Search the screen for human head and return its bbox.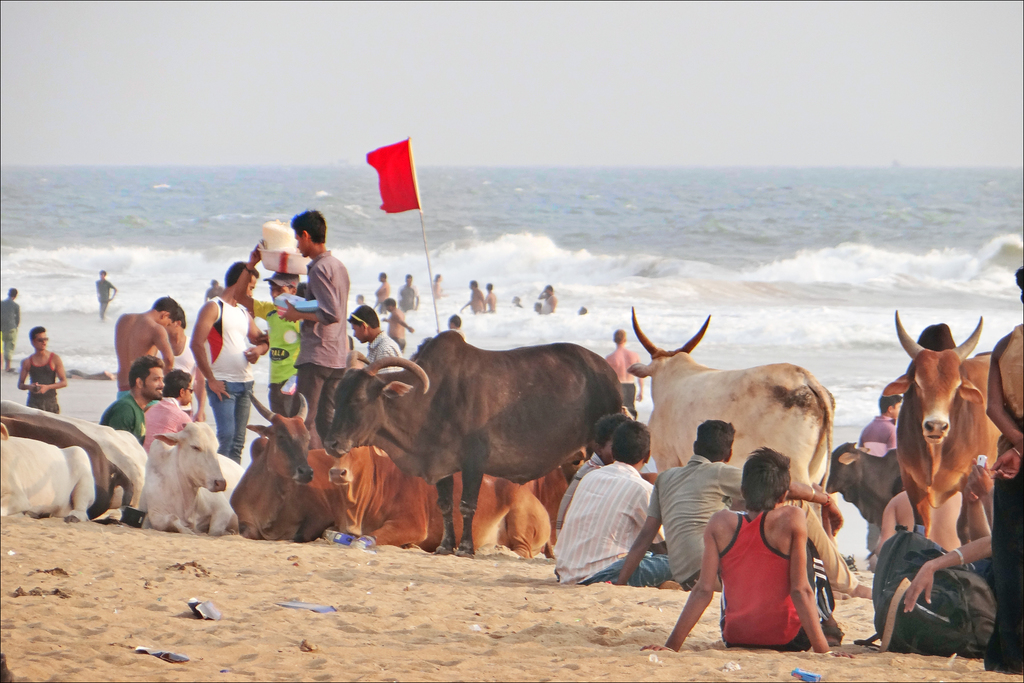
Found: pyautogui.locateOnScreen(611, 329, 627, 347).
